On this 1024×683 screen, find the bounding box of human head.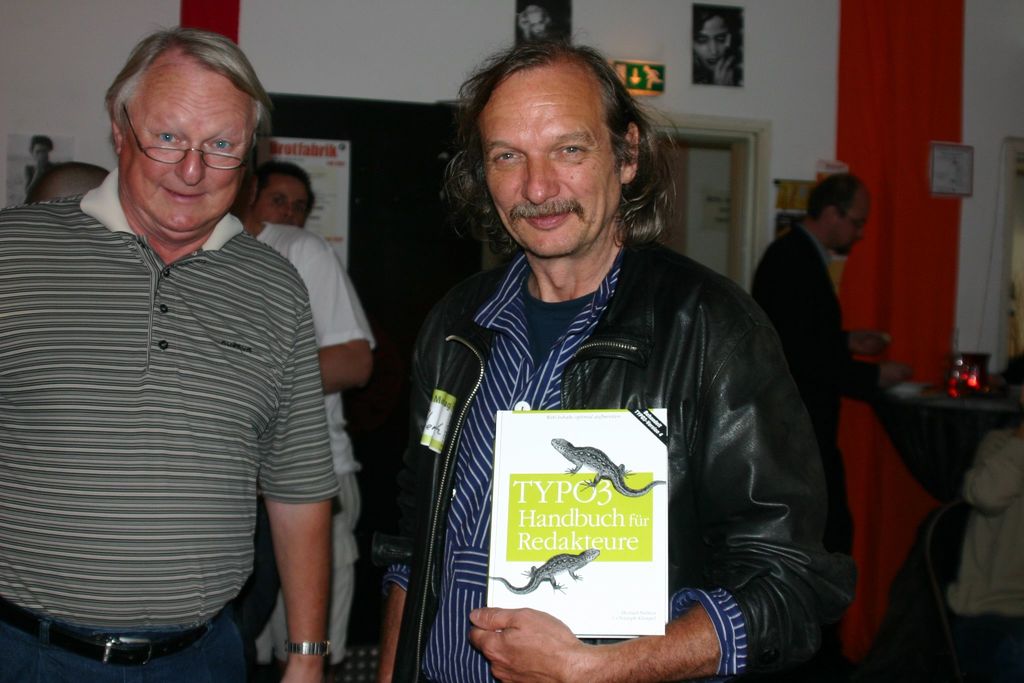
Bounding box: Rect(94, 40, 266, 236).
